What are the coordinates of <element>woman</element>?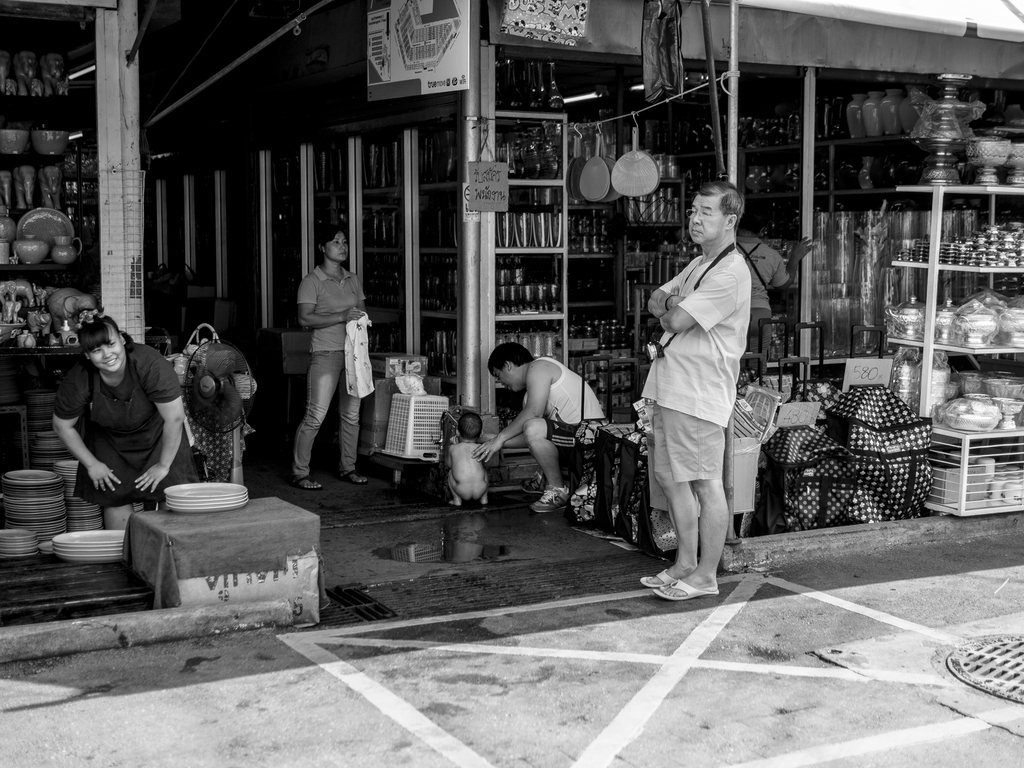
pyautogui.locateOnScreen(292, 214, 389, 491).
